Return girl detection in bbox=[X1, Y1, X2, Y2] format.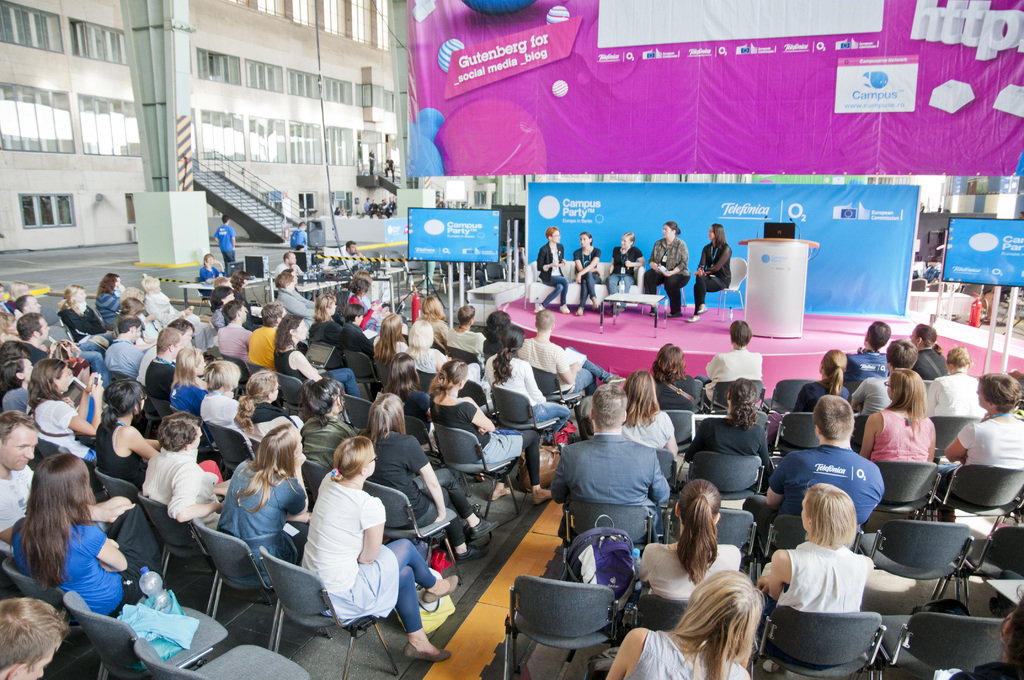
bbox=[771, 349, 850, 448].
